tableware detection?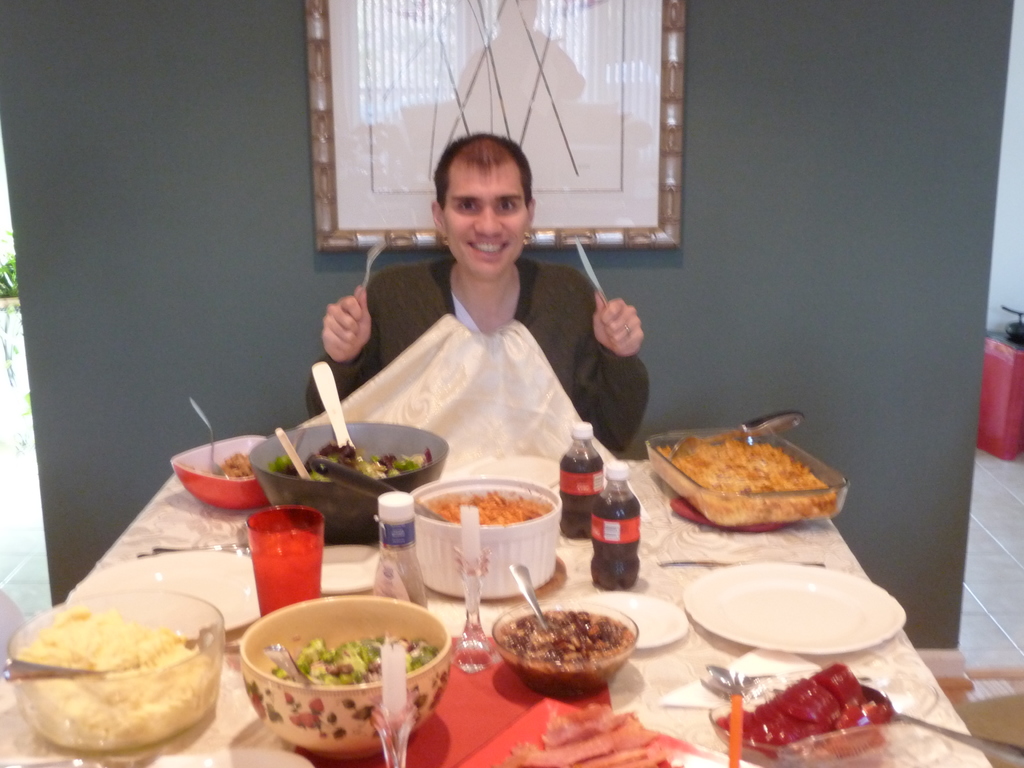
Rect(245, 504, 335, 626)
